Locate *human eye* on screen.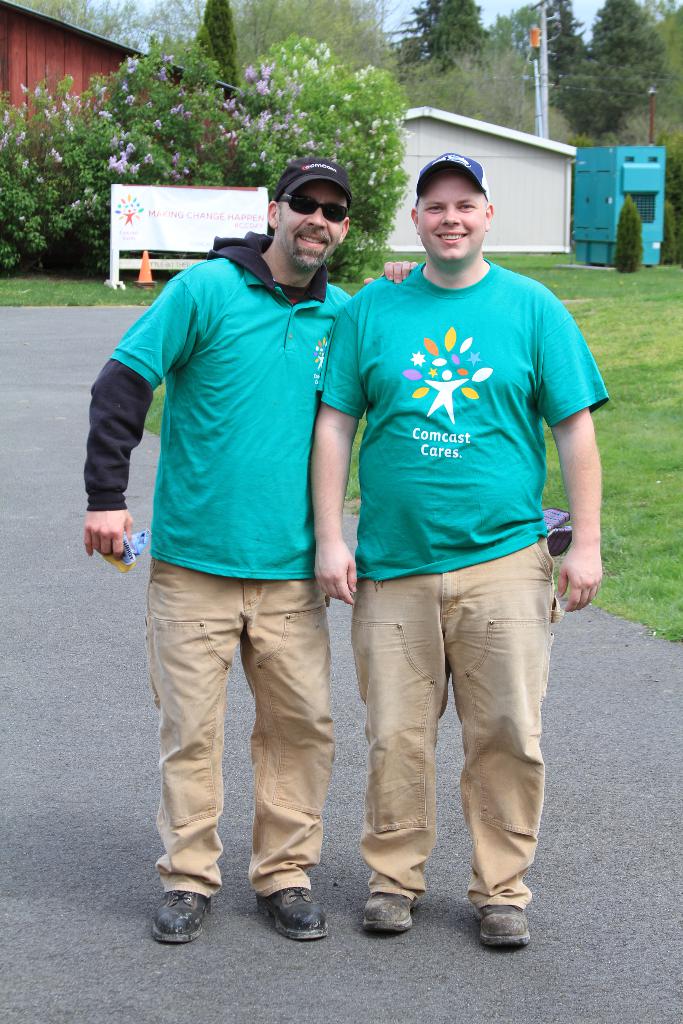
On screen at box=[422, 204, 446, 214].
